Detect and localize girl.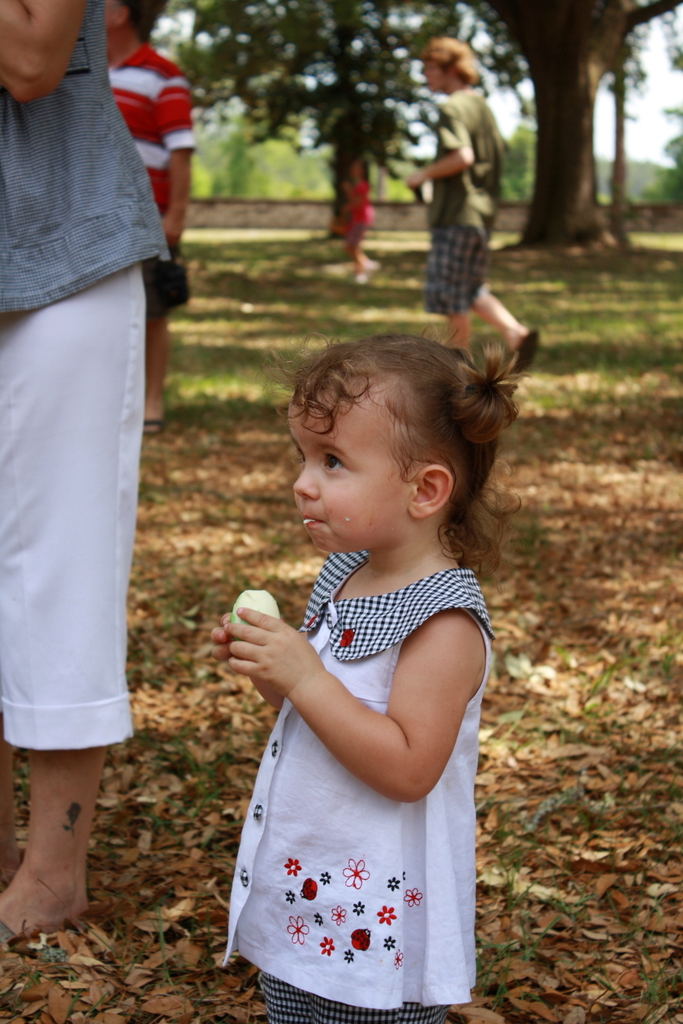
Localized at {"x1": 213, "y1": 330, "x2": 524, "y2": 1023}.
